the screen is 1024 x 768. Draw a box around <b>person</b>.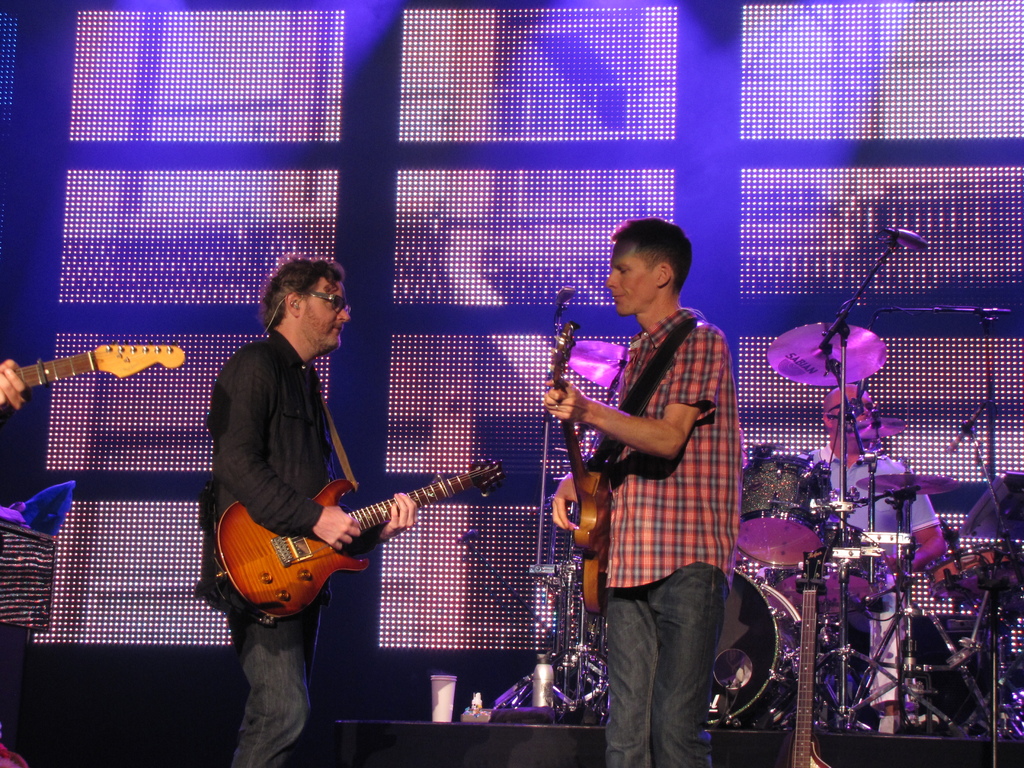
792/380/946/732.
